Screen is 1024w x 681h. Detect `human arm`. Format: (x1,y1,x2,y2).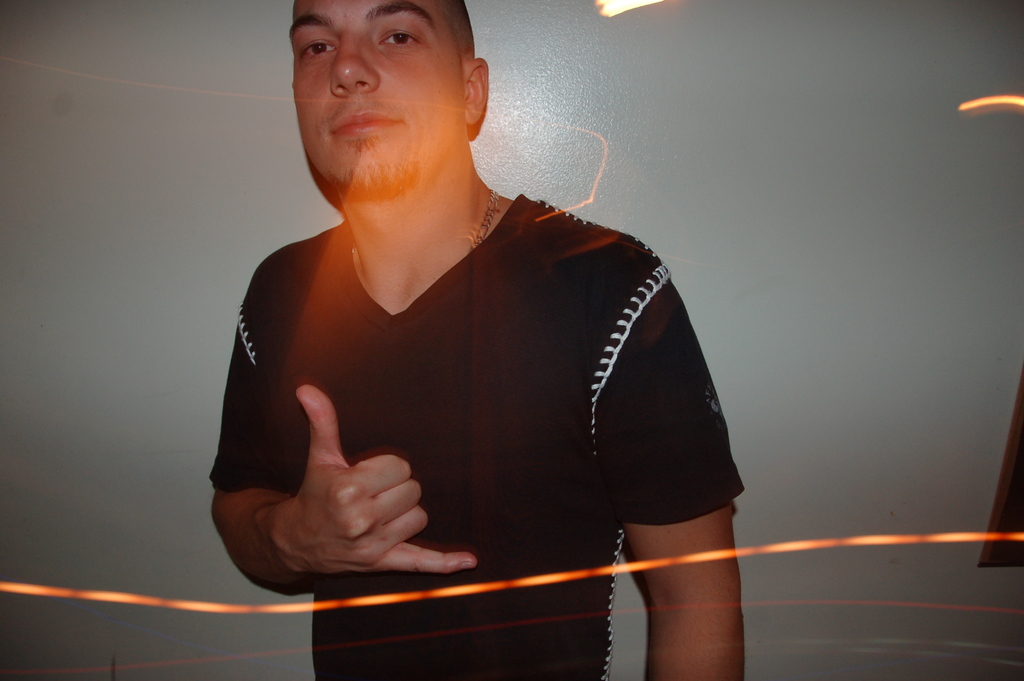
(597,242,749,680).
